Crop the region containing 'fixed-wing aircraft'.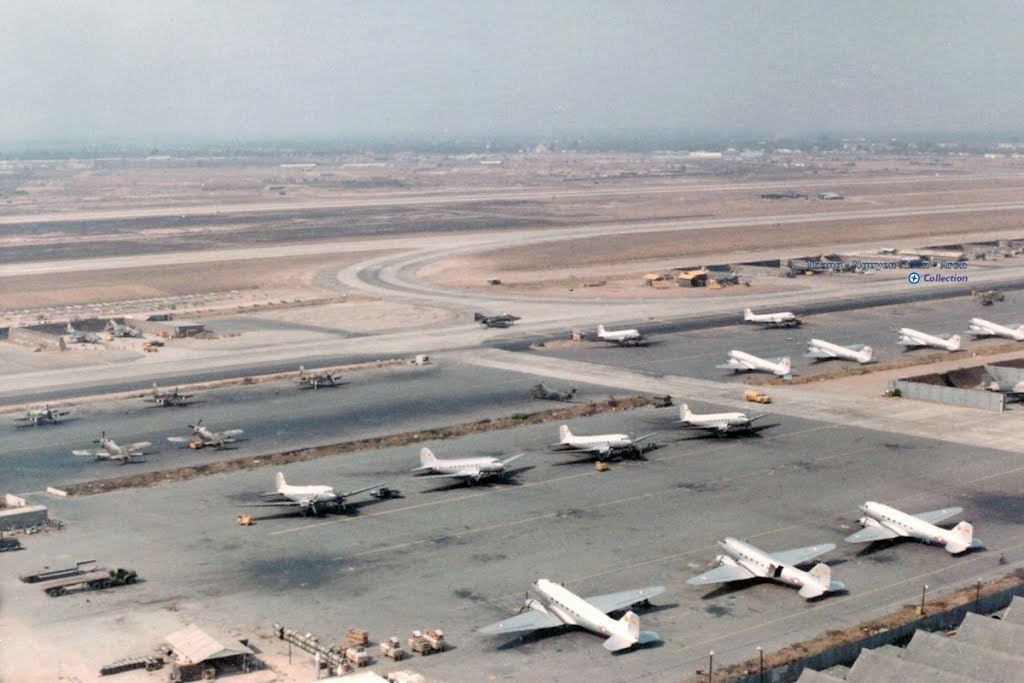
Crop region: pyautogui.locateOnScreen(969, 318, 1023, 345).
